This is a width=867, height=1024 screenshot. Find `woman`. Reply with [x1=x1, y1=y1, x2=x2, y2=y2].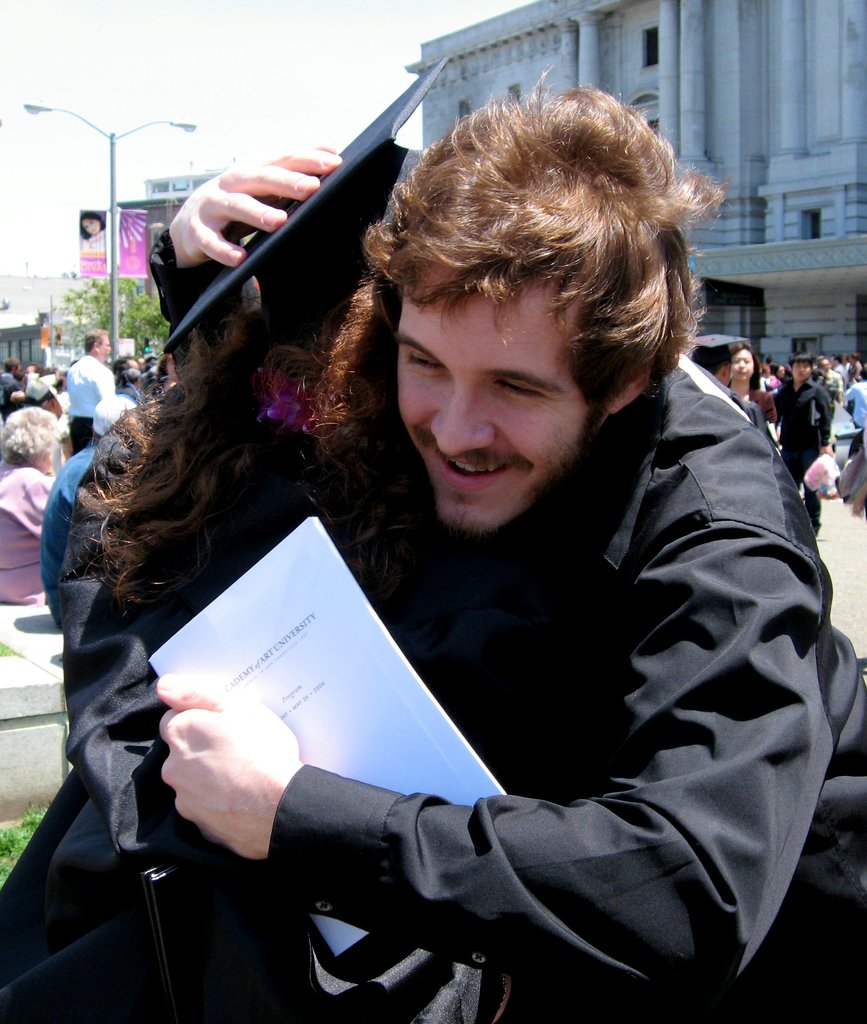
[x1=769, y1=362, x2=786, y2=390].
